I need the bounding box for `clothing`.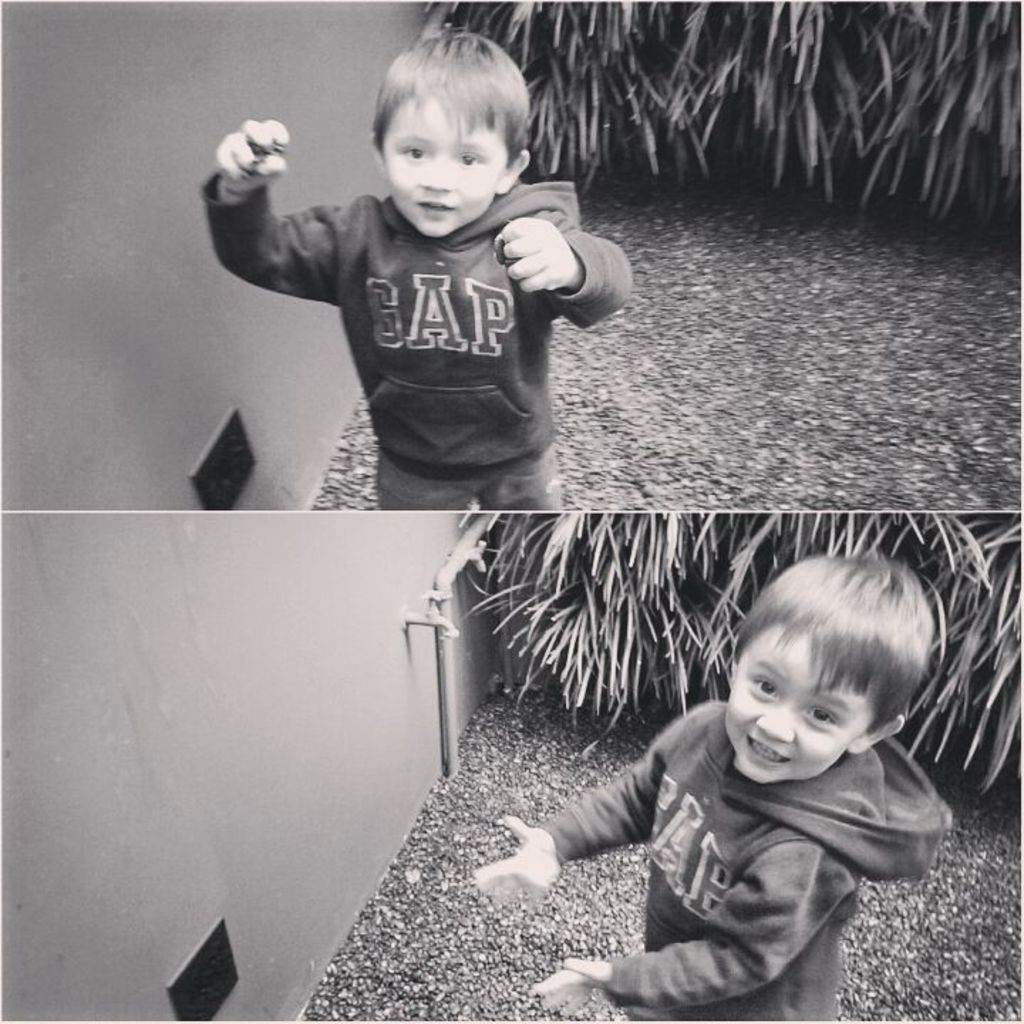
Here it is: 539 710 957 1023.
